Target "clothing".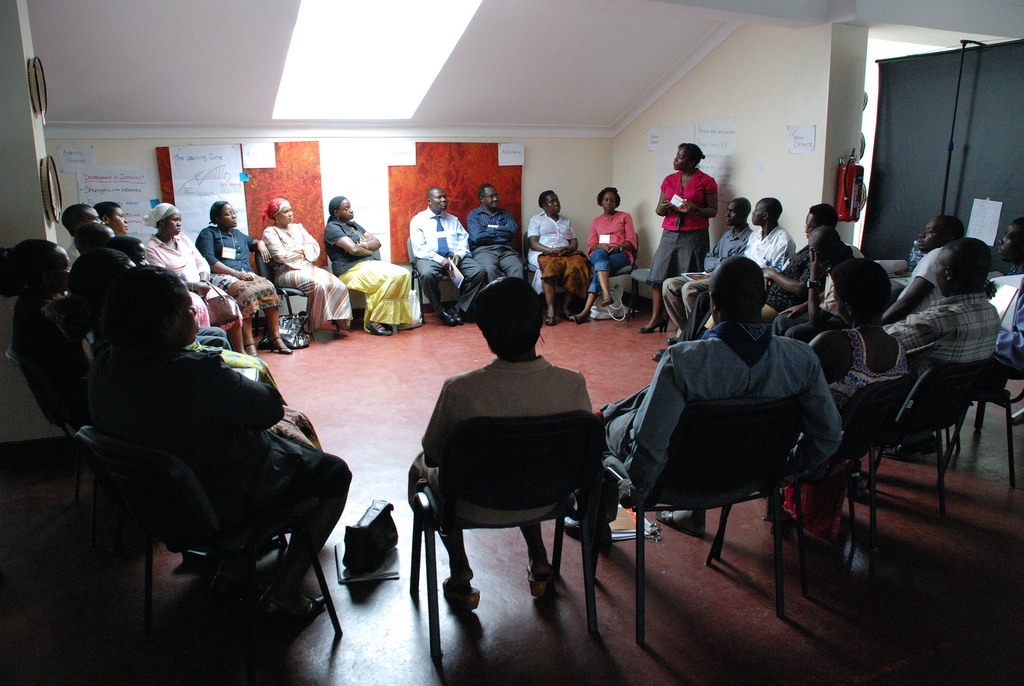
Target region: 589, 307, 858, 495.
